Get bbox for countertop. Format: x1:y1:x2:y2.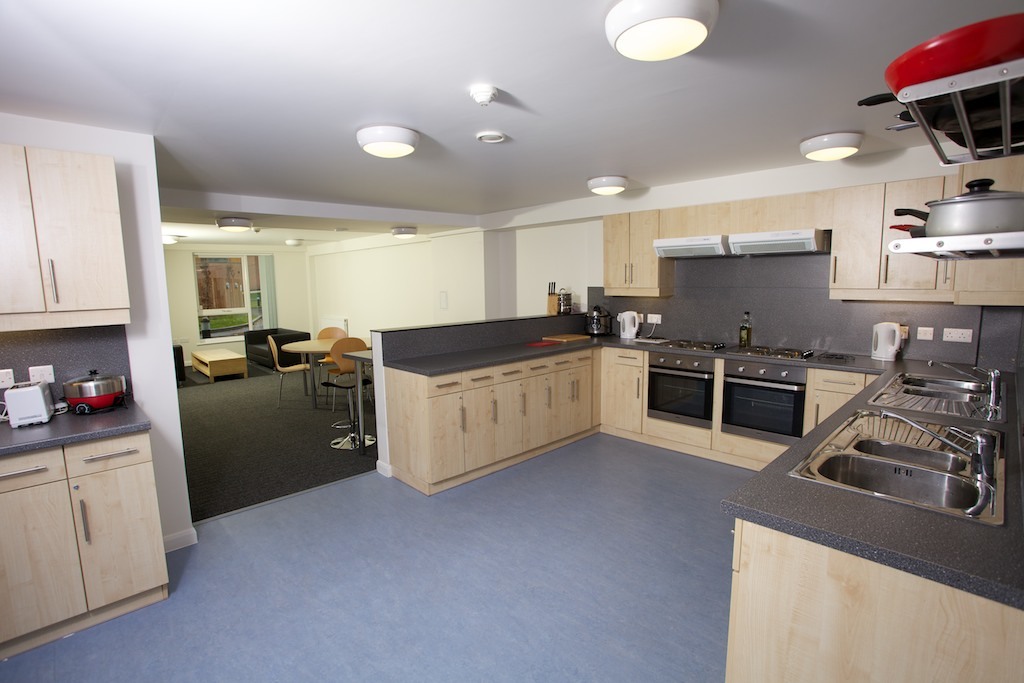
0:394:152:452.
